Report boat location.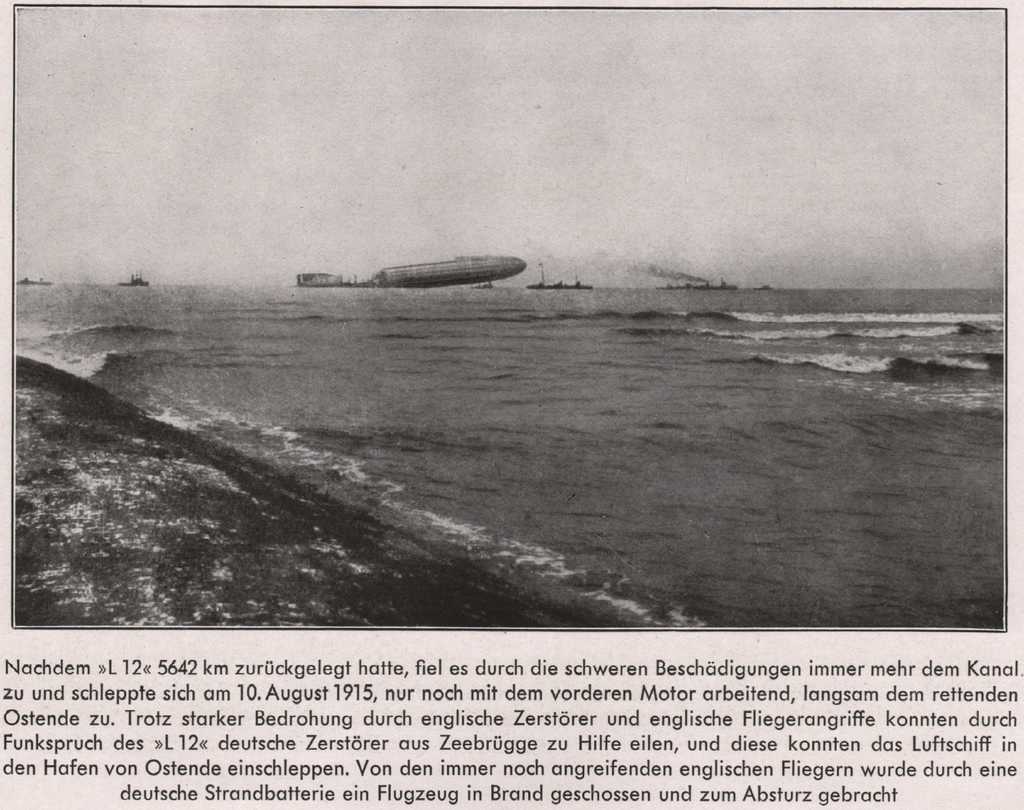
Report: 529/262/602/291.
